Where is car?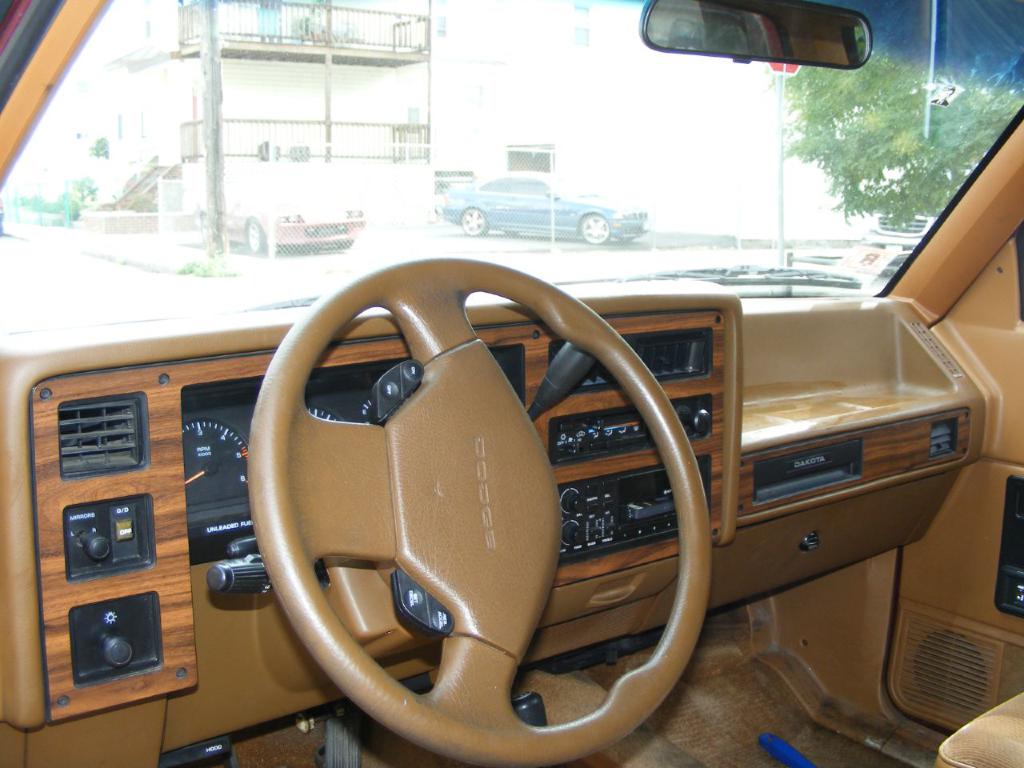
crop(0, 0, 1023, 767).
